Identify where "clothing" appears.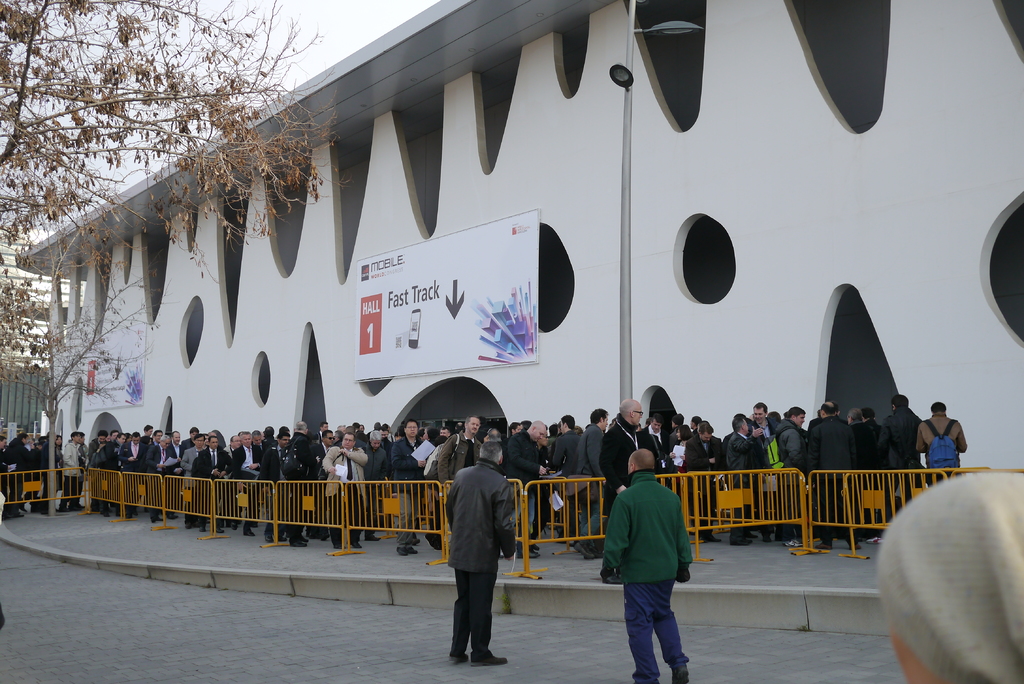
Appears at 807,414,852,546.
